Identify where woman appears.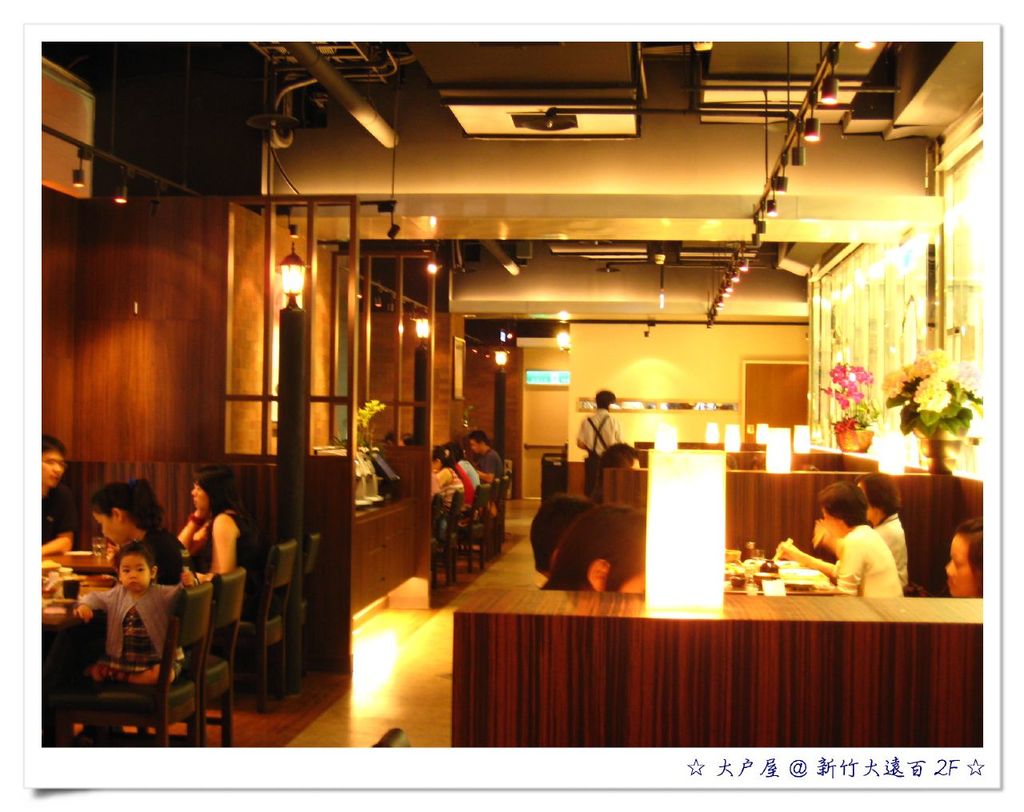
Appears at 430,446,474,538.
